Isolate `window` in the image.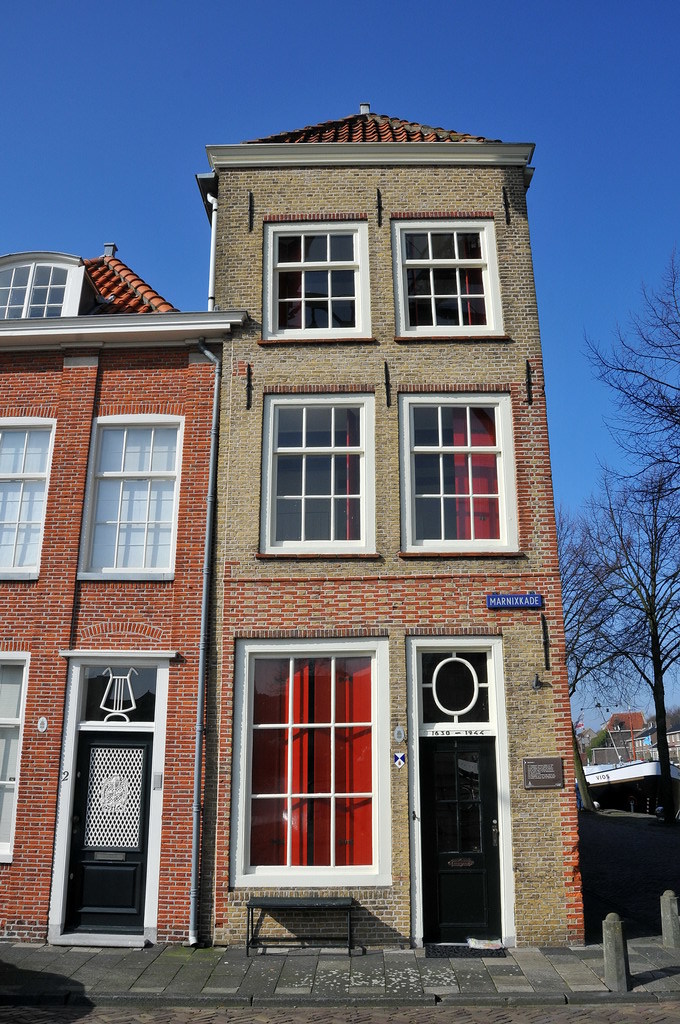
Isolated region: [left=76, top=416, right=175, bottom=576].
